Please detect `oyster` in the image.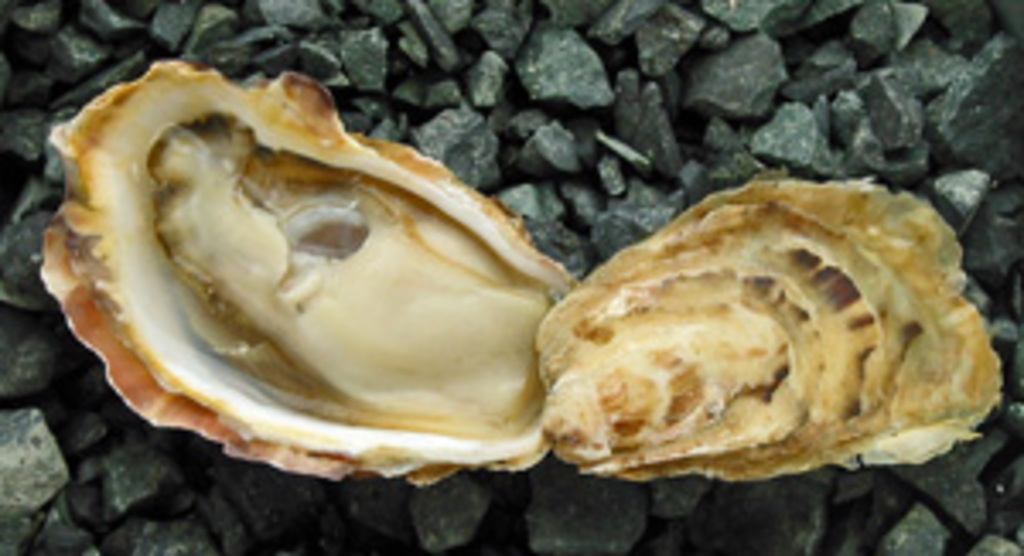
34 61 573 491.
